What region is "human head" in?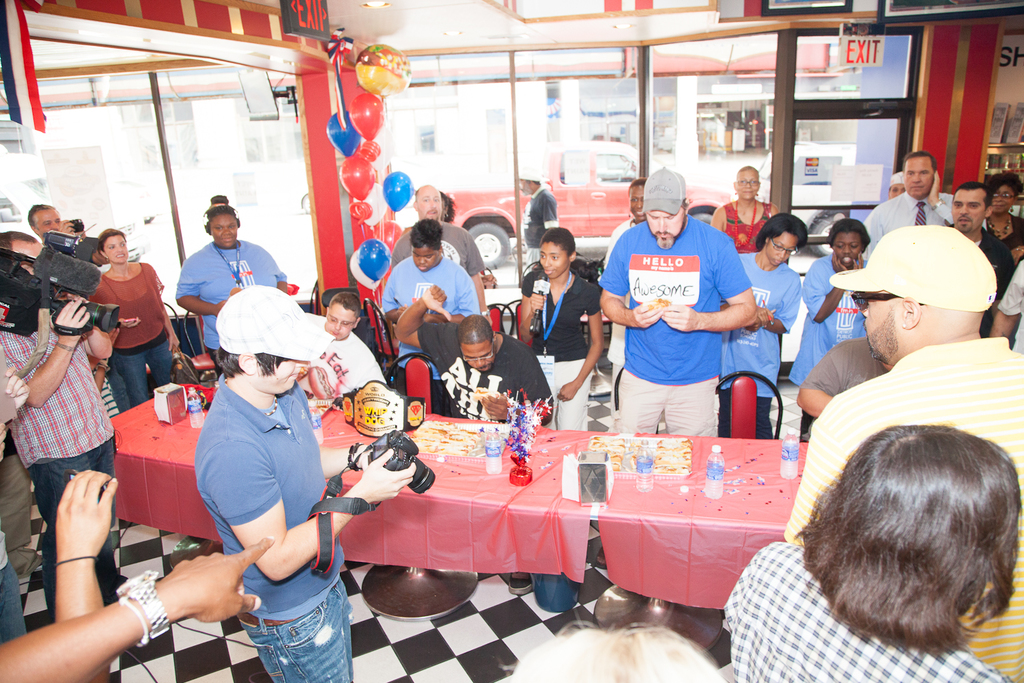
[left=756, top=214, right=808, bottom=265].
